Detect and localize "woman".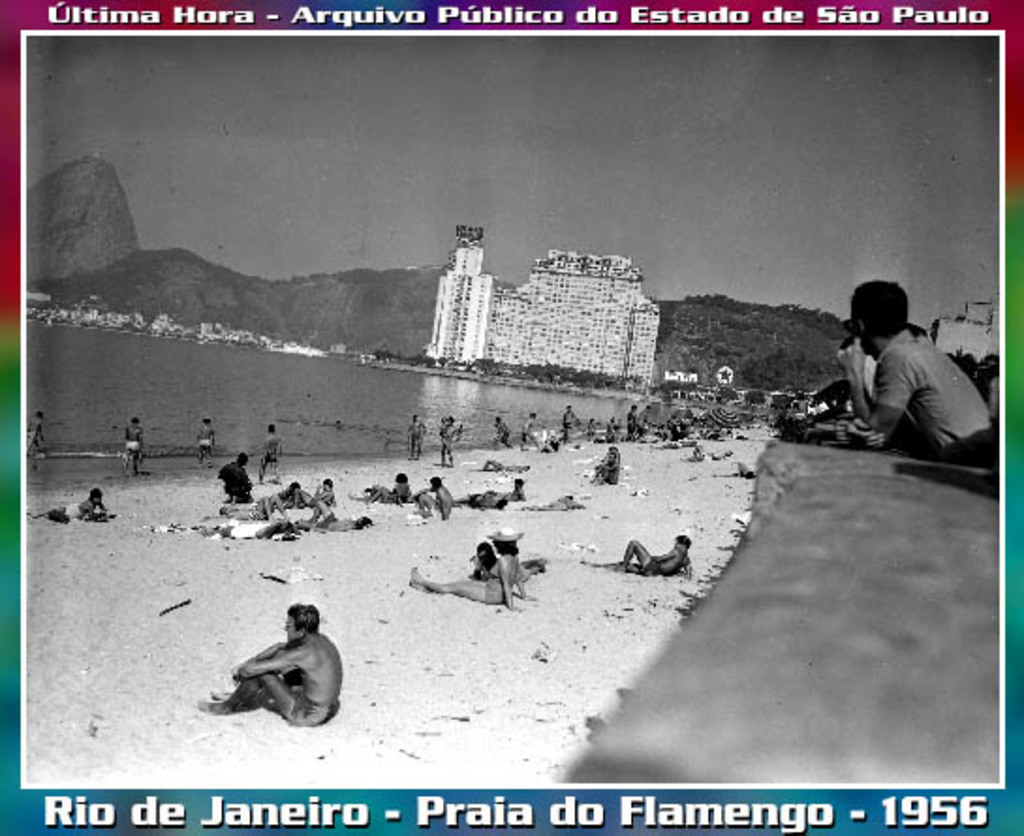
Localized at 410, 524, 537, 611.
